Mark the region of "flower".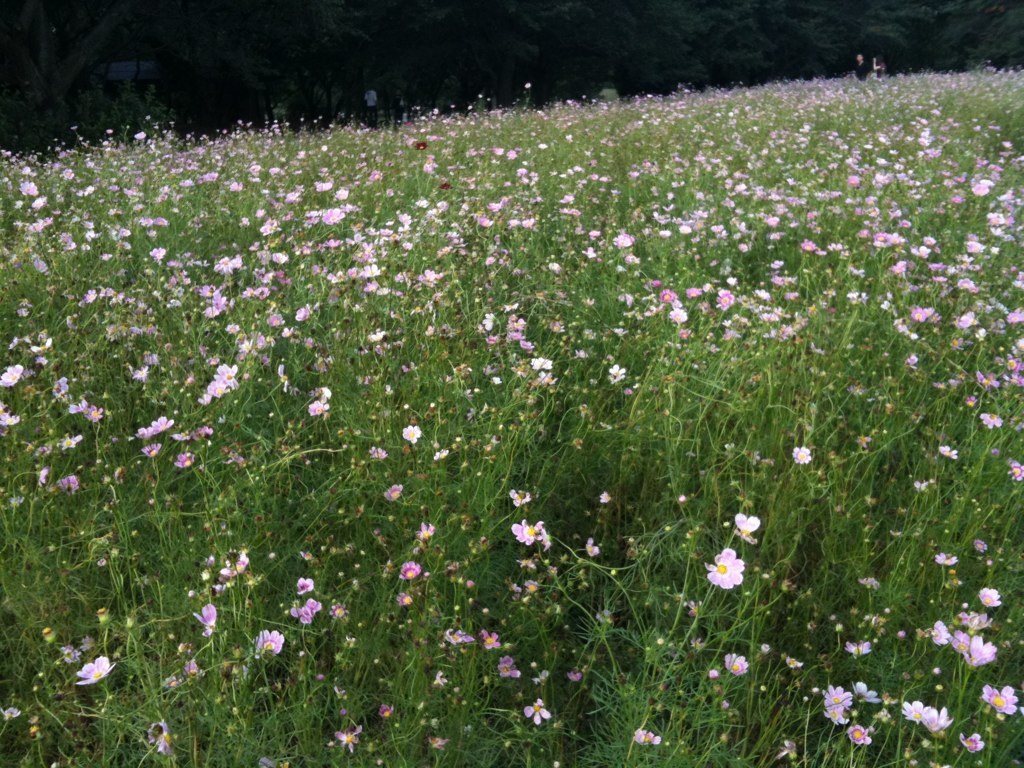
Region: 76, 655, 116, 686.
